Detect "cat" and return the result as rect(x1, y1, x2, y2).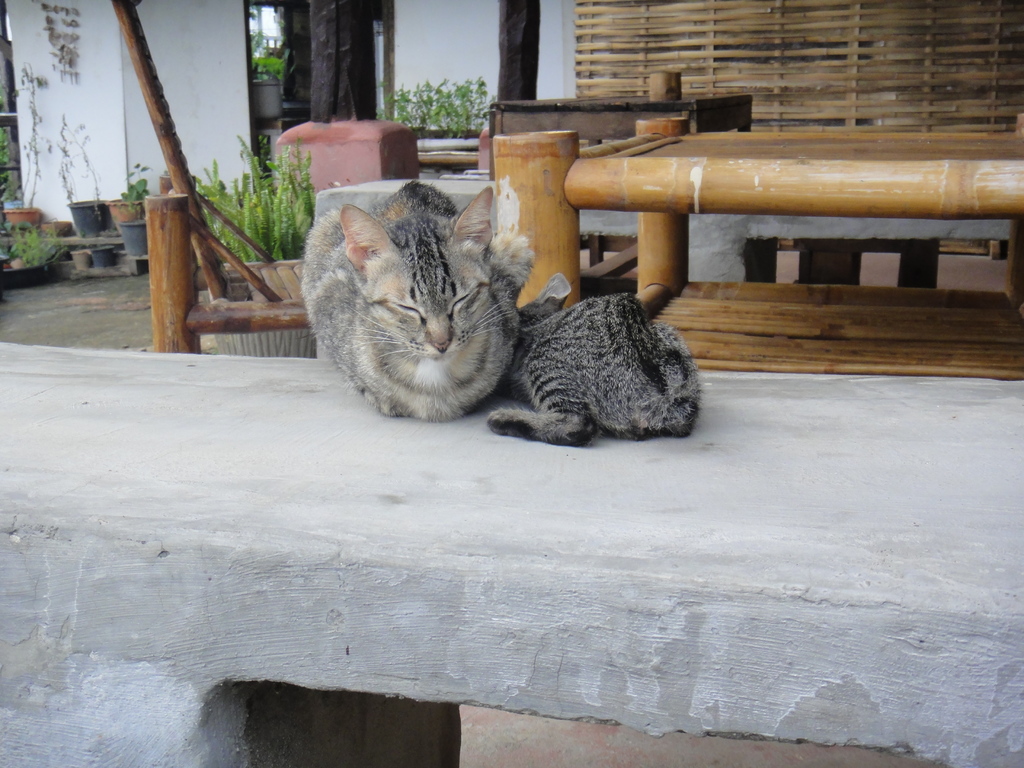
rect(303, 169, 535, 419).
